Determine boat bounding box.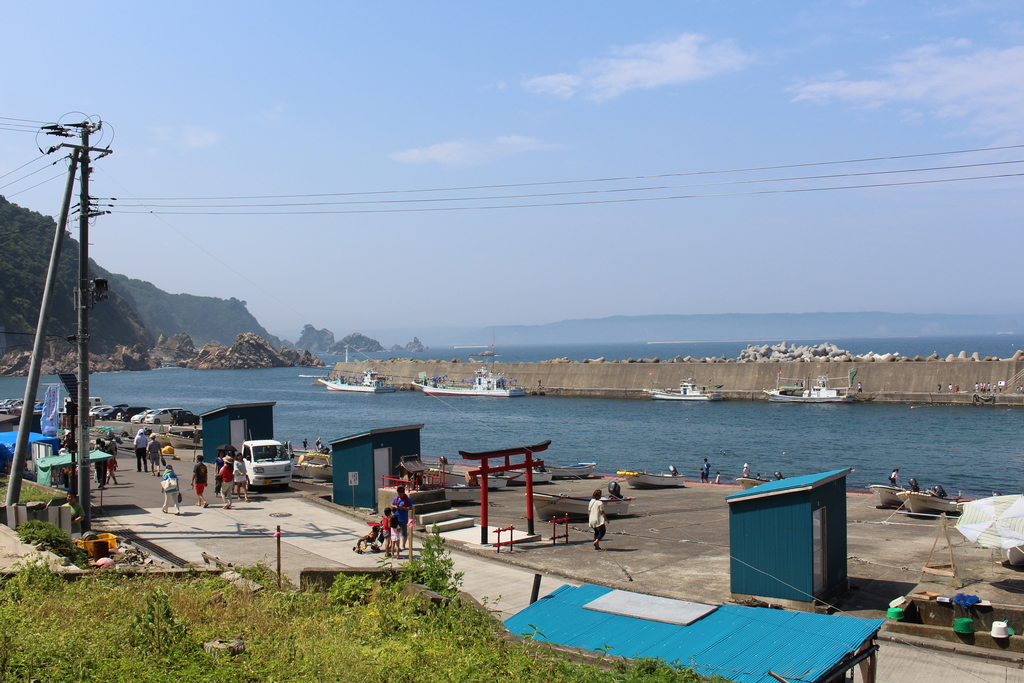
Determined: (x1=648, y1=377, x2=721, y2=409).
